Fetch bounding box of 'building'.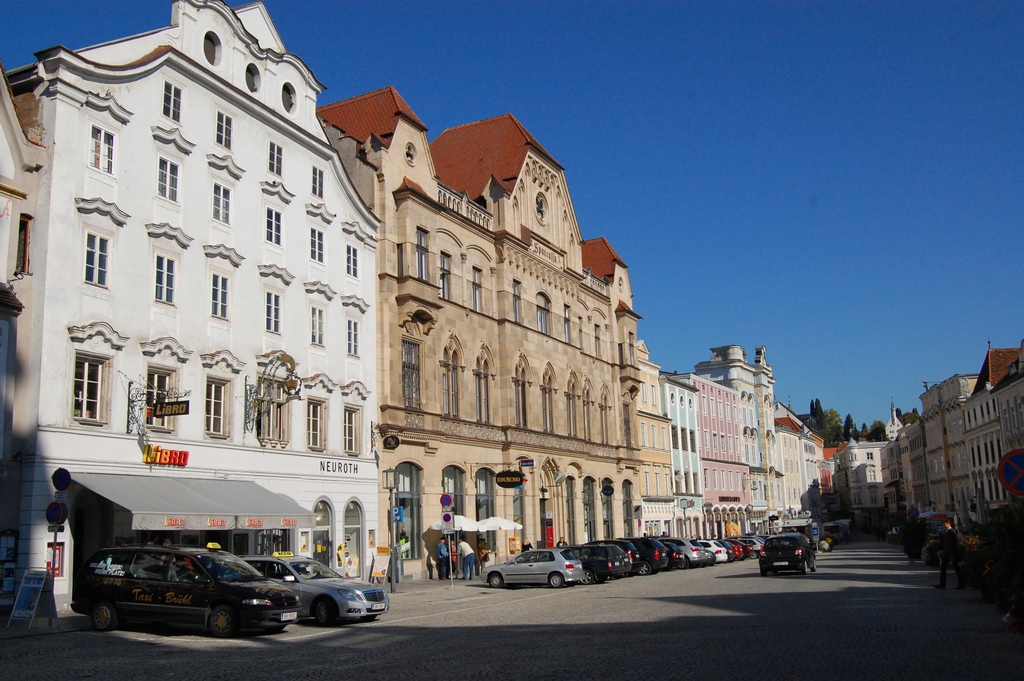
Bbox: bbox=(920, 376, 980, 518).
